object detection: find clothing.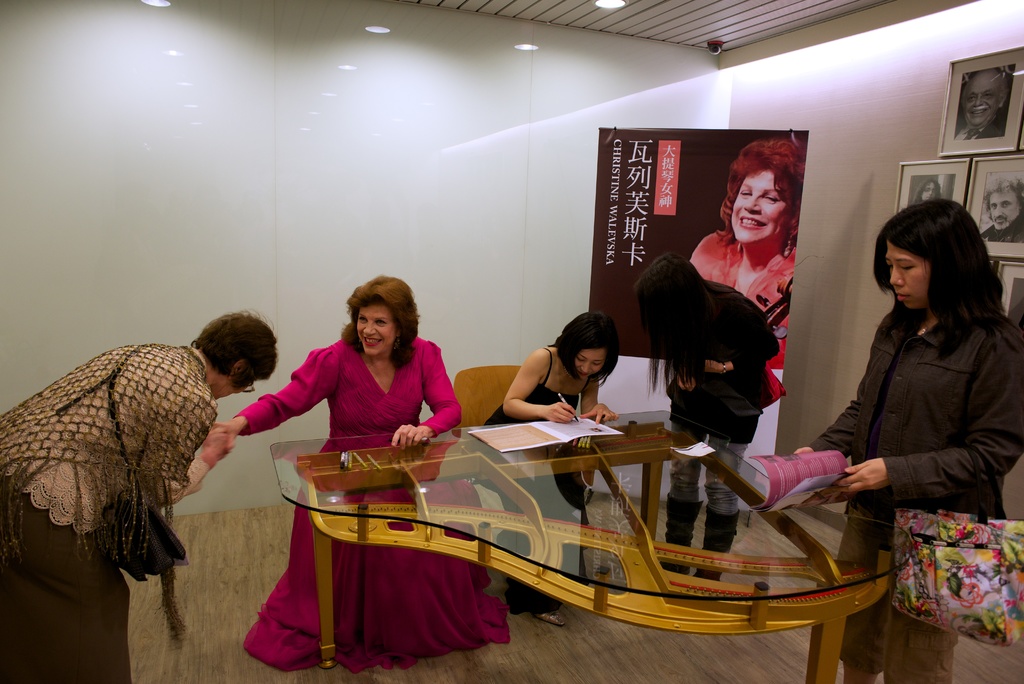
(left=811, top=291, right=1023, bottom=683).
